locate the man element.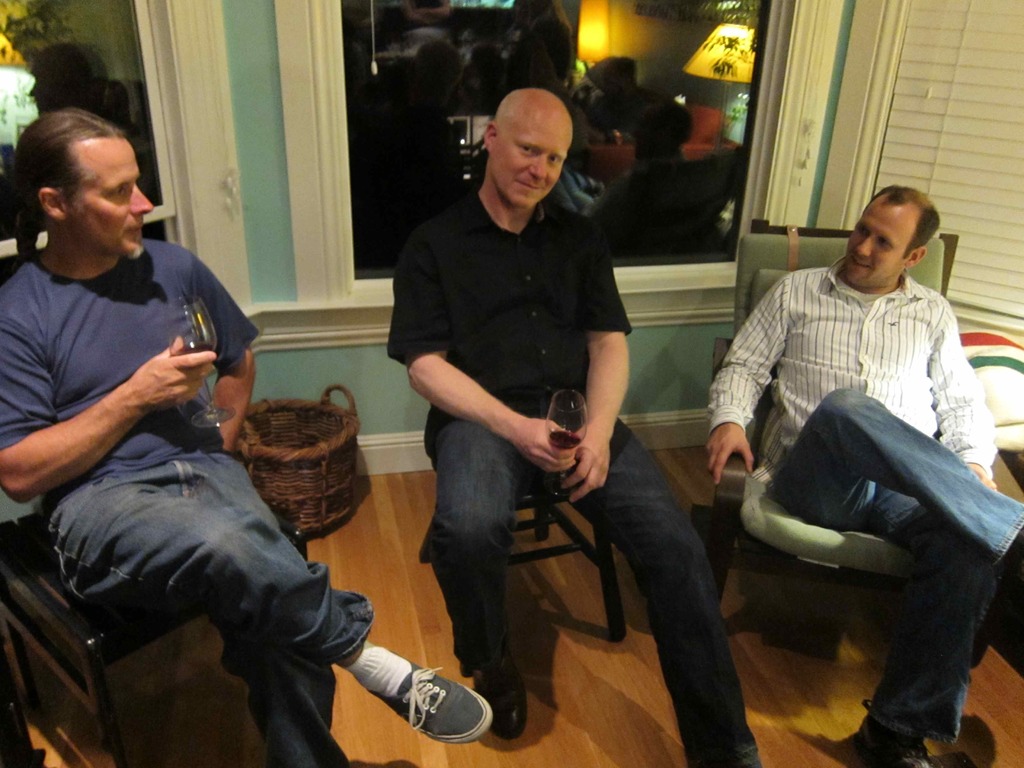
Element bbox: {"x1": 708, "y1": 164, "x2": 1017, "y2": 756}.
